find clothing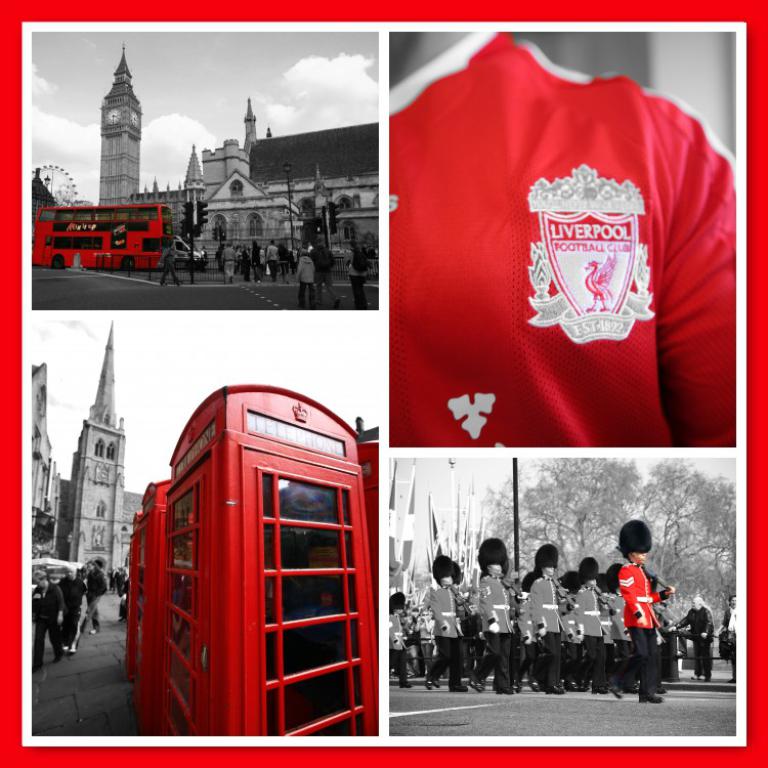
{"x1": 425, "y1": 583, "x2": 460, "y2": 685}
